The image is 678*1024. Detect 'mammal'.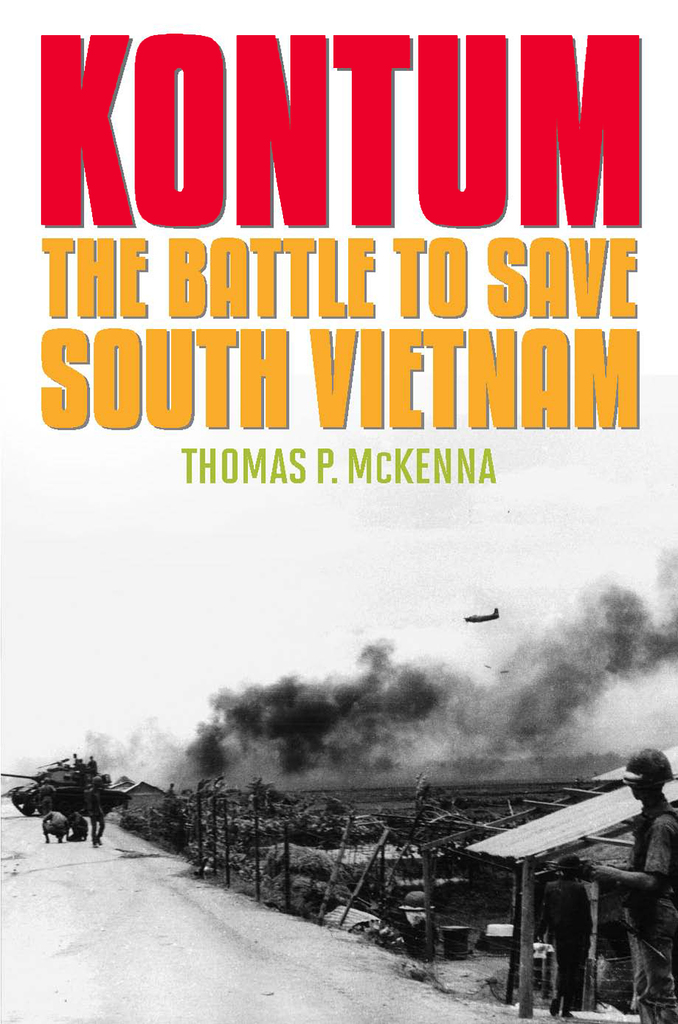
Detection: 67, 809, 89, 837.
